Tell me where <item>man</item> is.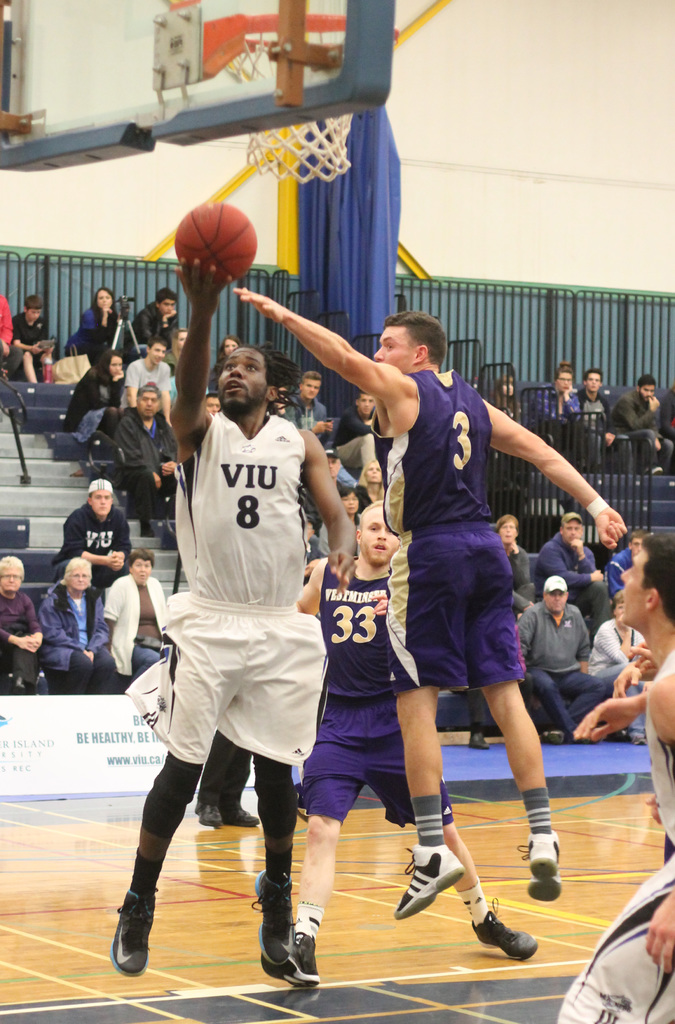
<item>man</item> is at 533/506/612/630.
